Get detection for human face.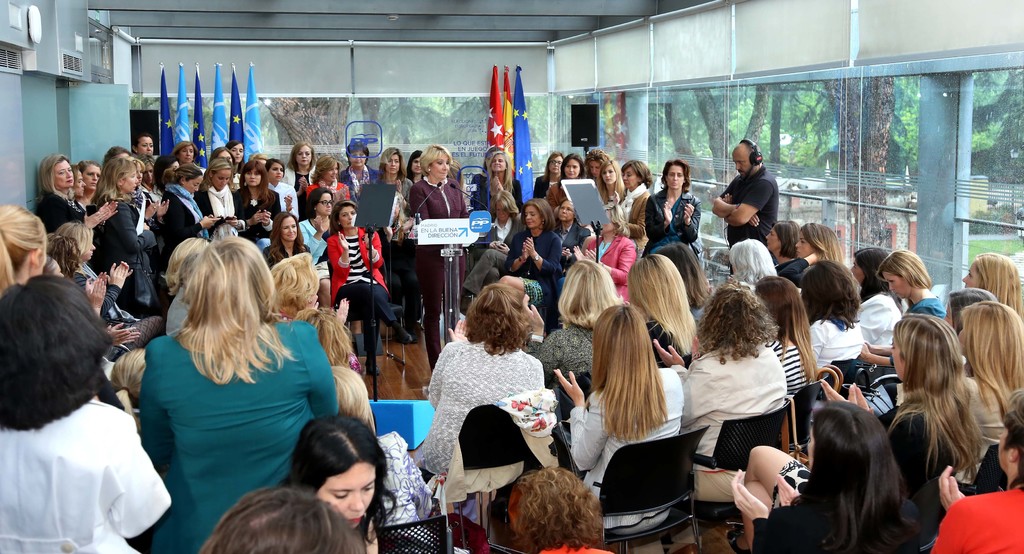
Detection: BBox(496, 202, 509, 222).
